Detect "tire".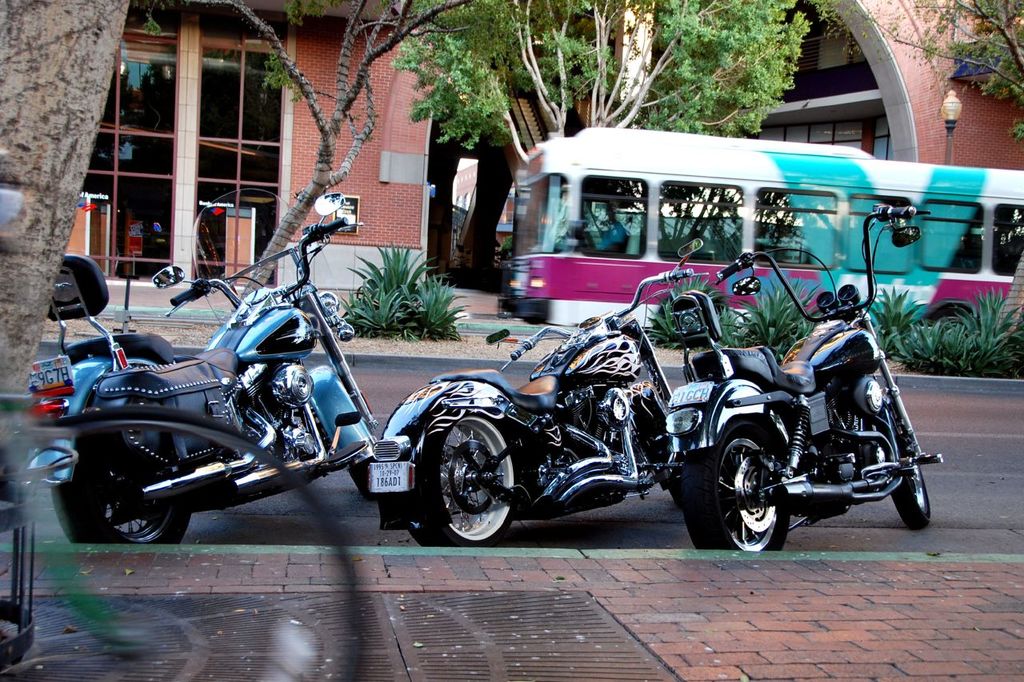
Detected at Rect(887, 409, 929, 532).
